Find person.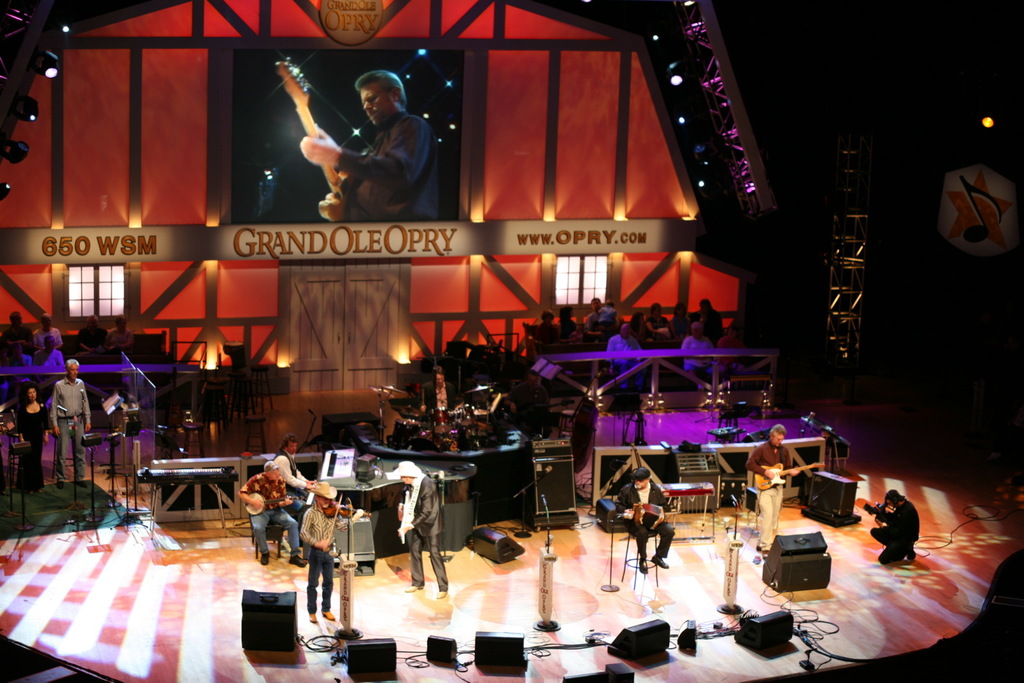
bbox(614, 465, 676, 575).
